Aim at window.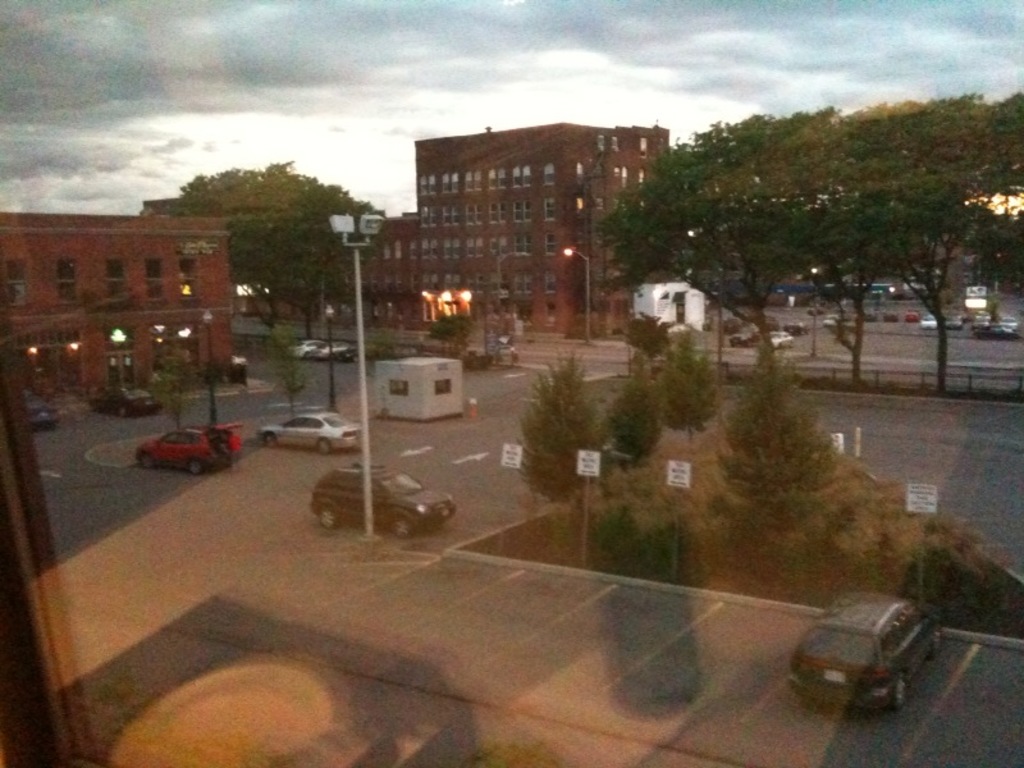
Aimed at left=104, top=259, right=128, bottom=300.
